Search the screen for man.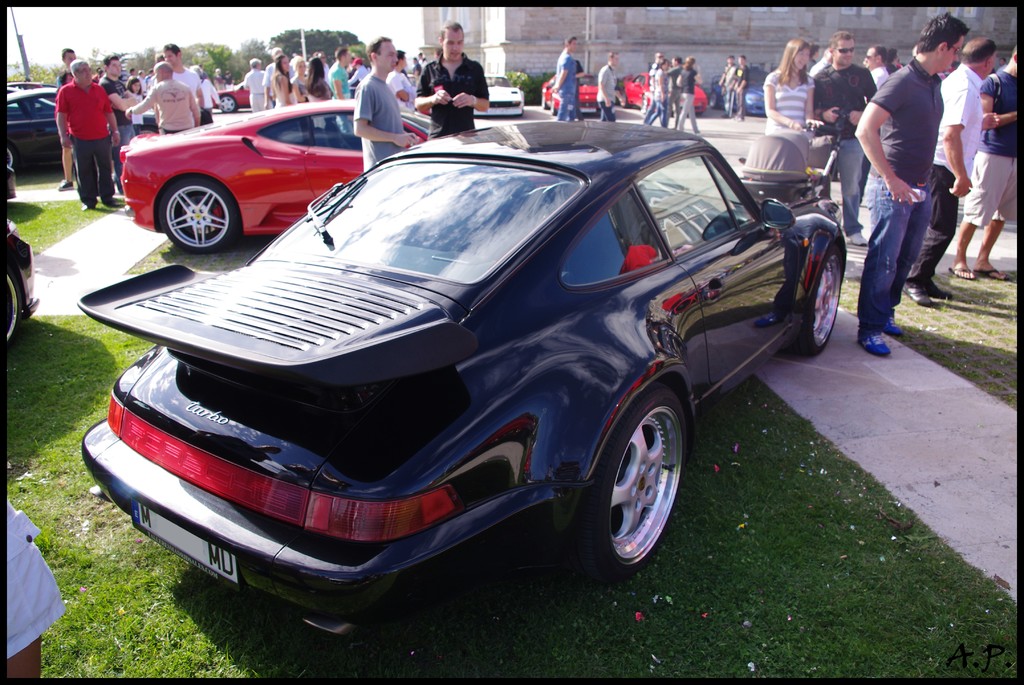
Found at [867, 45, 890, 90].
